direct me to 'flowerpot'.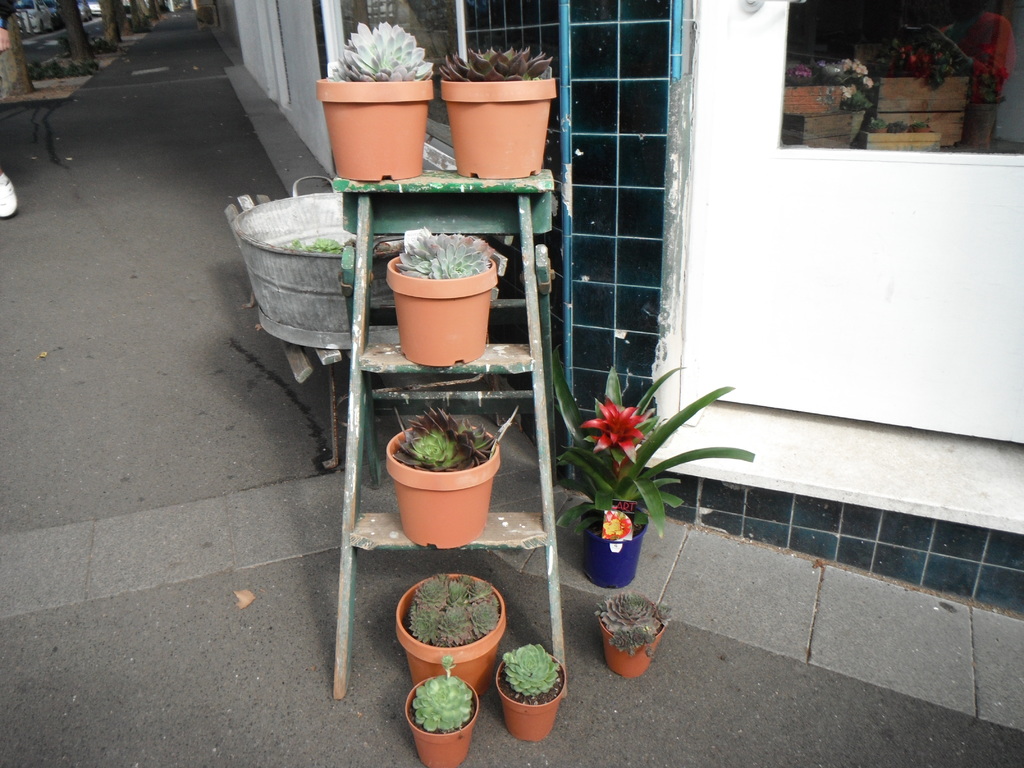
Direction: bbox=(393, 569, 509, 694).
